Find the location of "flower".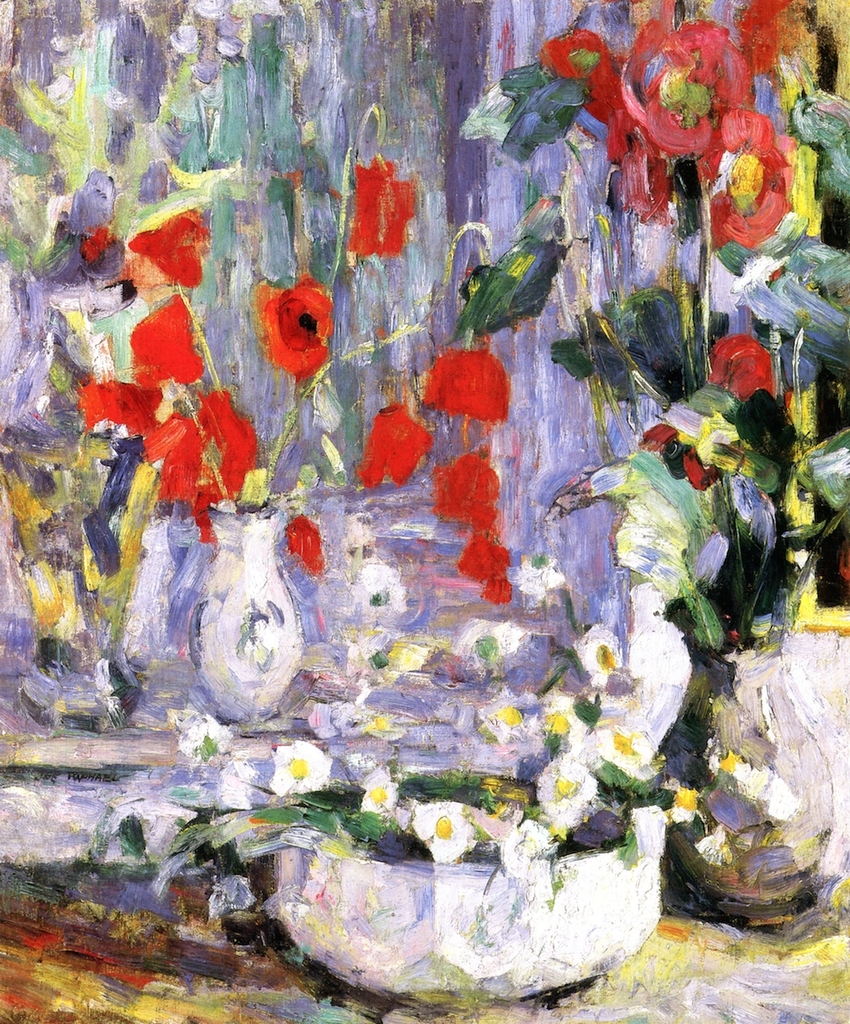
Location: crop(443, 448, 519, 610).
